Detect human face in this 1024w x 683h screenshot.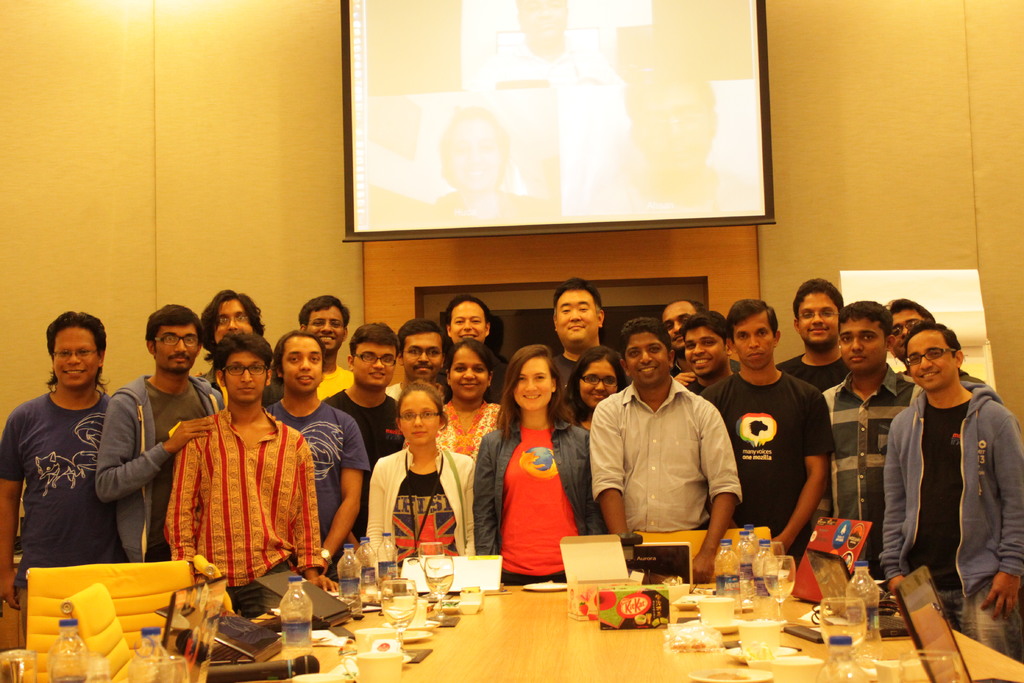
Detection: x1=447 y1=347 x2=490 y2=400.
